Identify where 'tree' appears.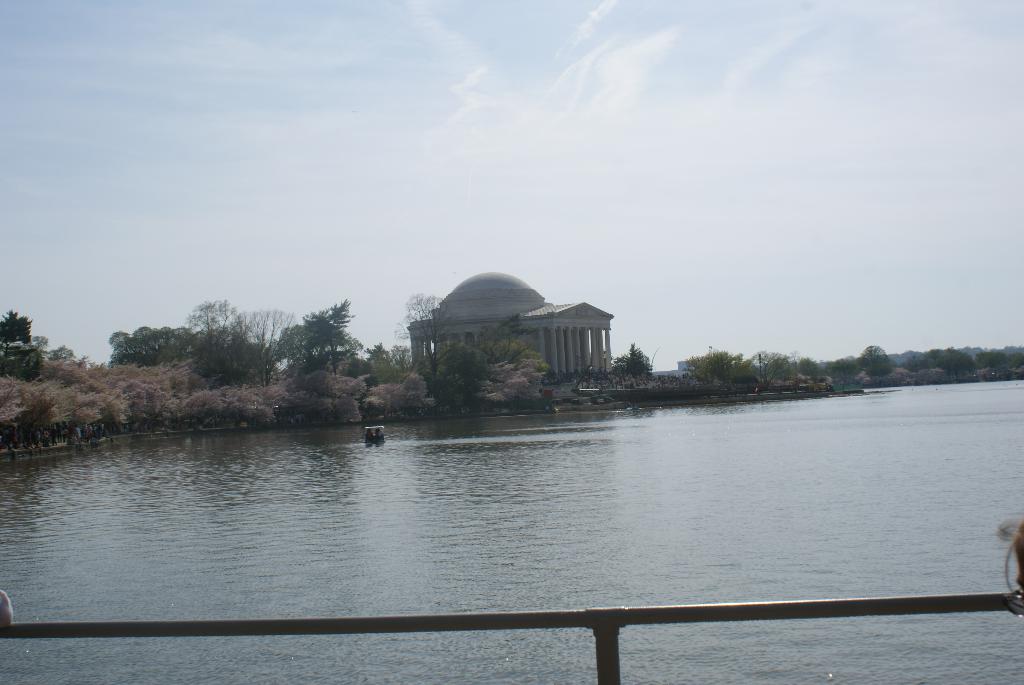
Appears at [left=276, top=320, right=322, bottom=377].
